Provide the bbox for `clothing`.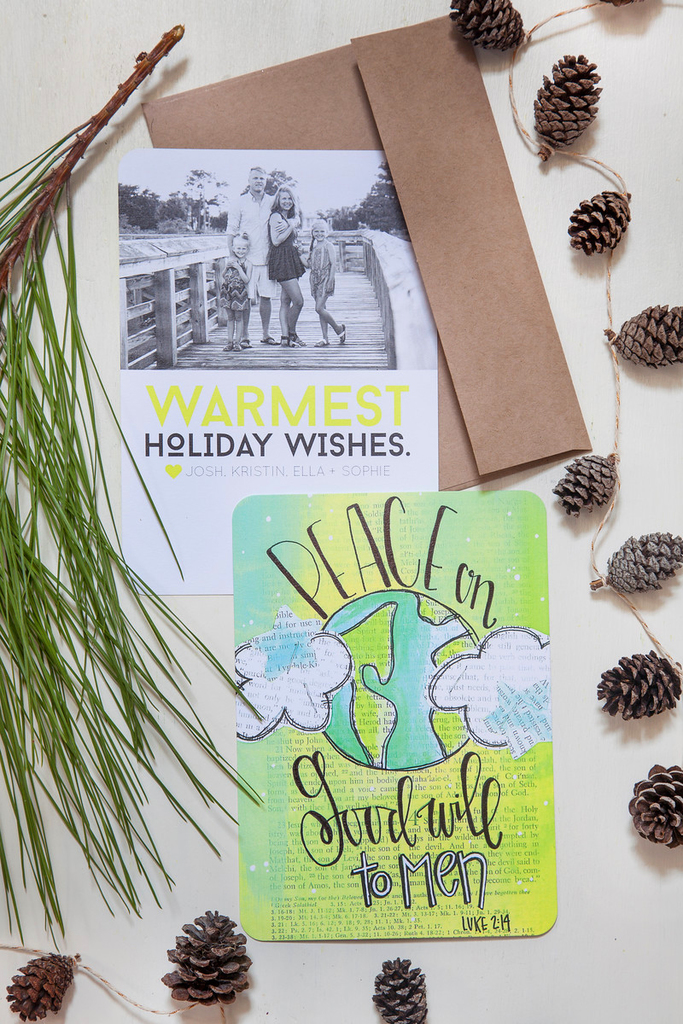
{"left": 219, "top": 259, "right": 253, "bottom": 312}.
